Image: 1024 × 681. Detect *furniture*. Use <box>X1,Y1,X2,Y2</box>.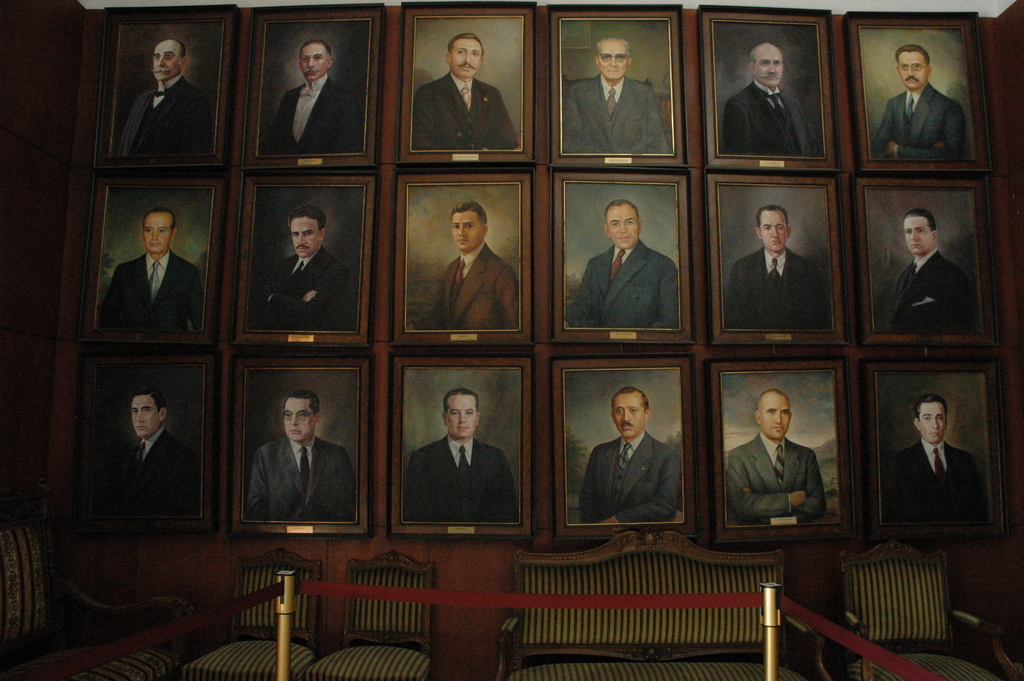
<box>296,551,436,680</box>.
